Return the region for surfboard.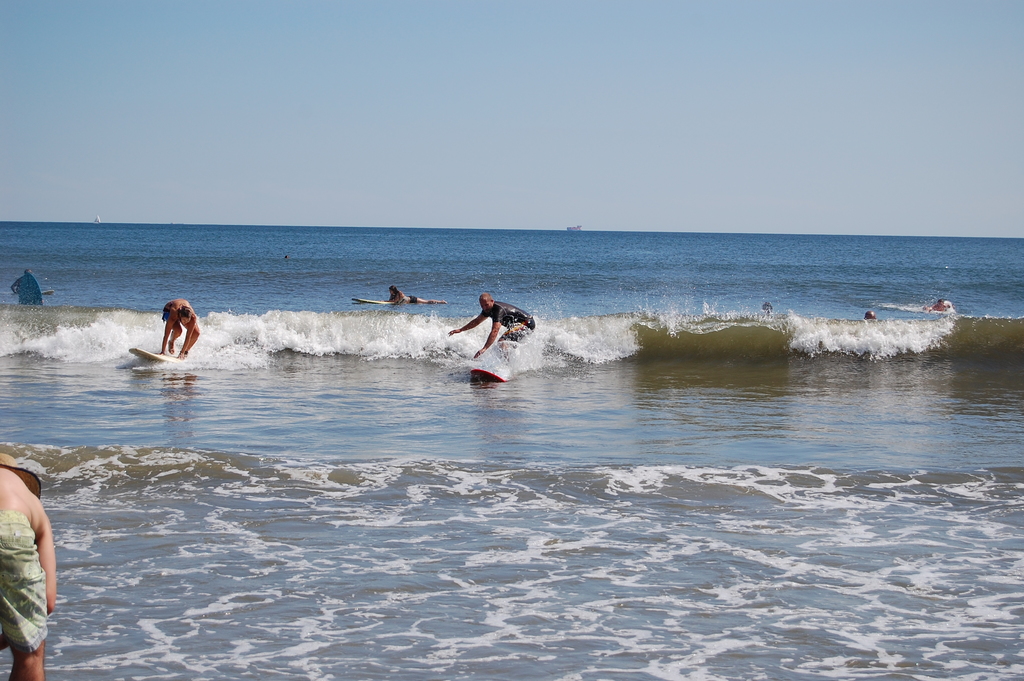
bbox=(473, 371, 508, 385).
